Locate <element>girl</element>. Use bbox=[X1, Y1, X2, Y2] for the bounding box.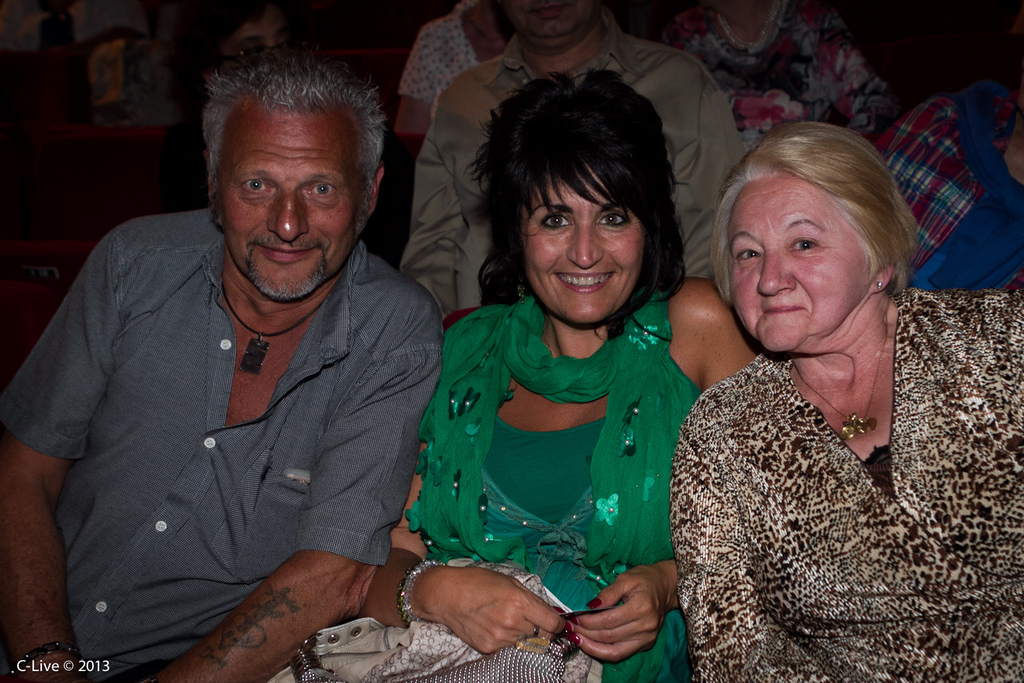
bbox=[360, 69, 765, 682].
